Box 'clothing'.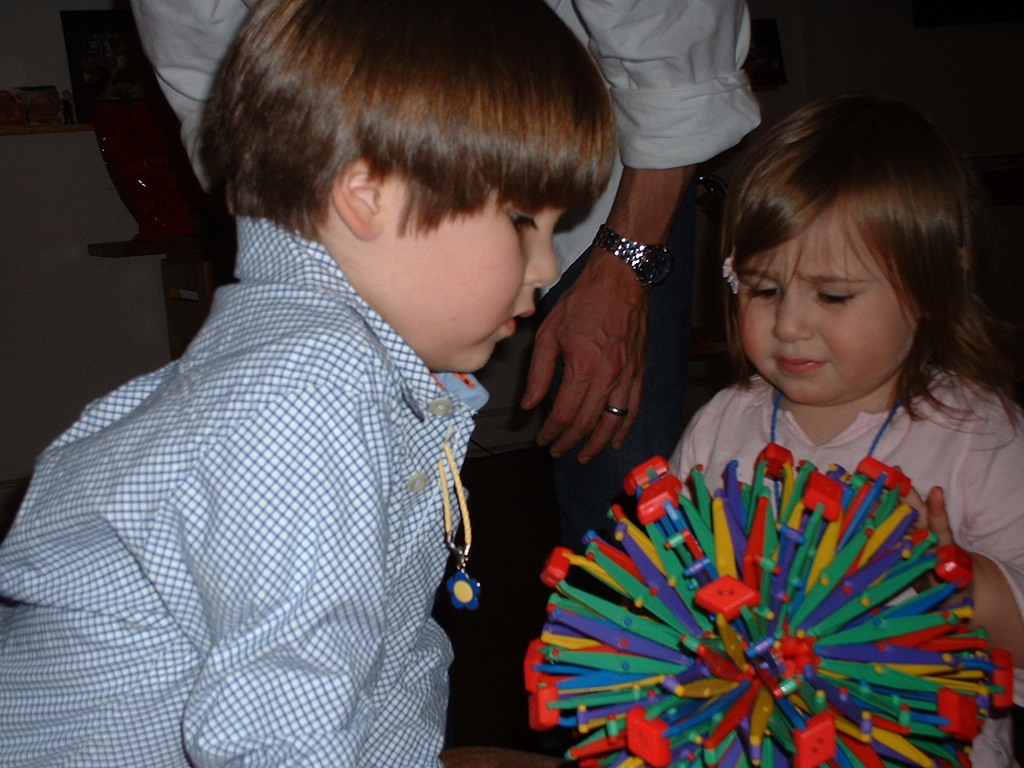
locate(669, 363, 1023, 767).
